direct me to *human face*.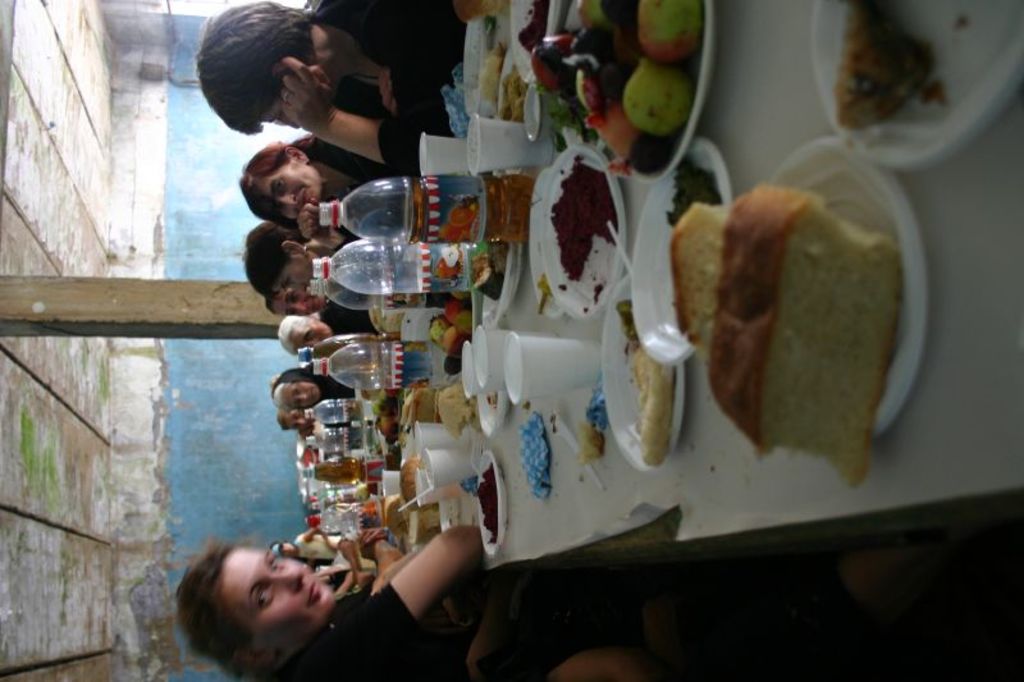
Direction: detection(262, 78, 297, 127).
